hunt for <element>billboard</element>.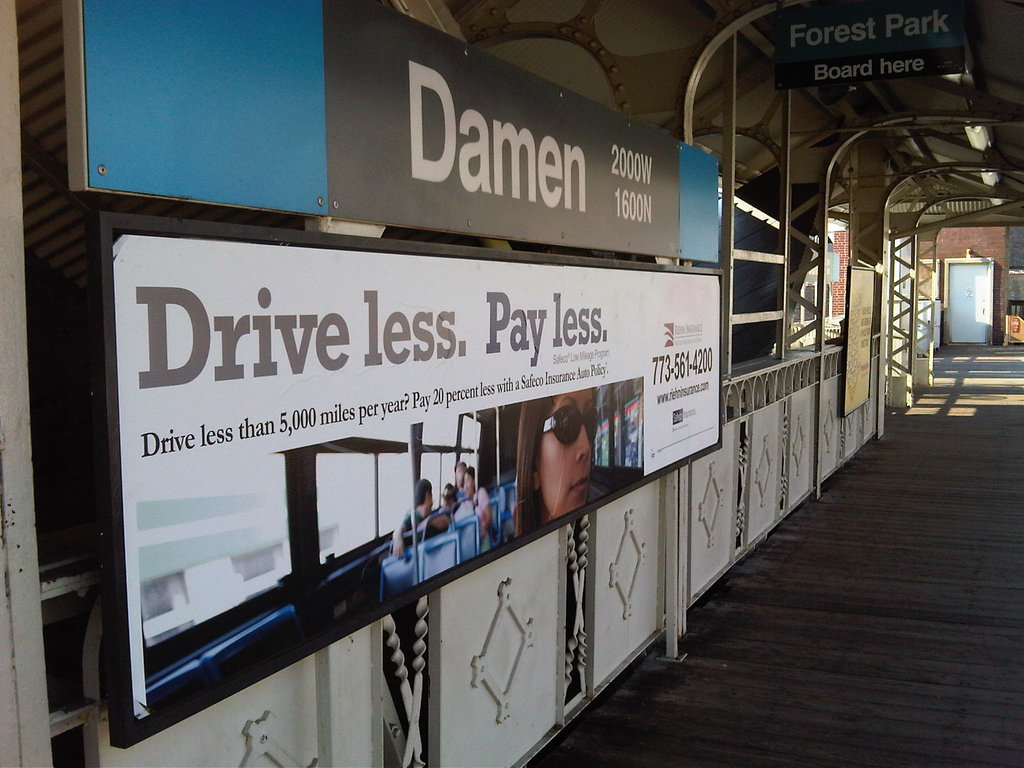
Hunted down at 54 174 746 706.
